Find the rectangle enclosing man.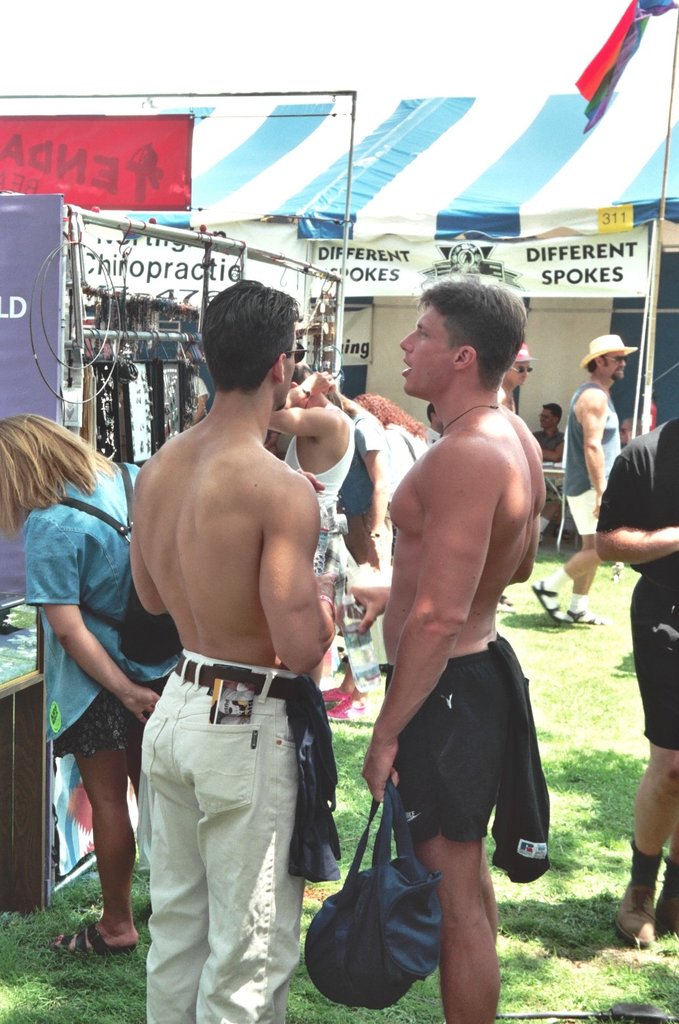
(495,345,544,426).
